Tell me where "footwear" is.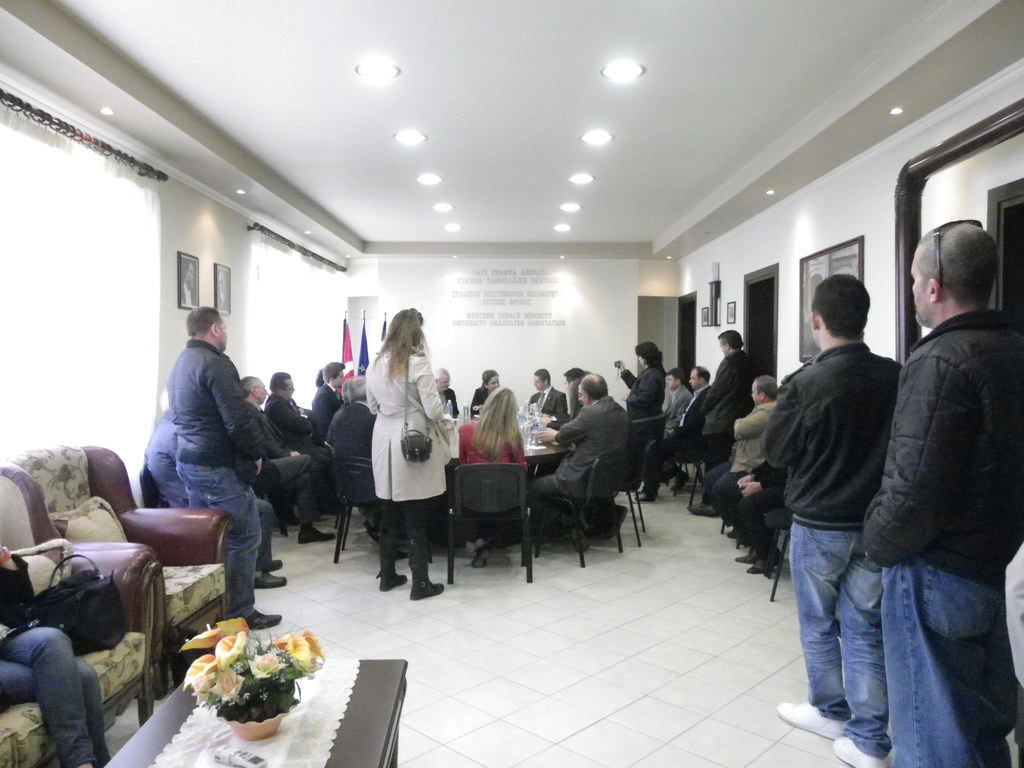
"footwear" is at (left=374, top=570, right=410, bottom=591).
